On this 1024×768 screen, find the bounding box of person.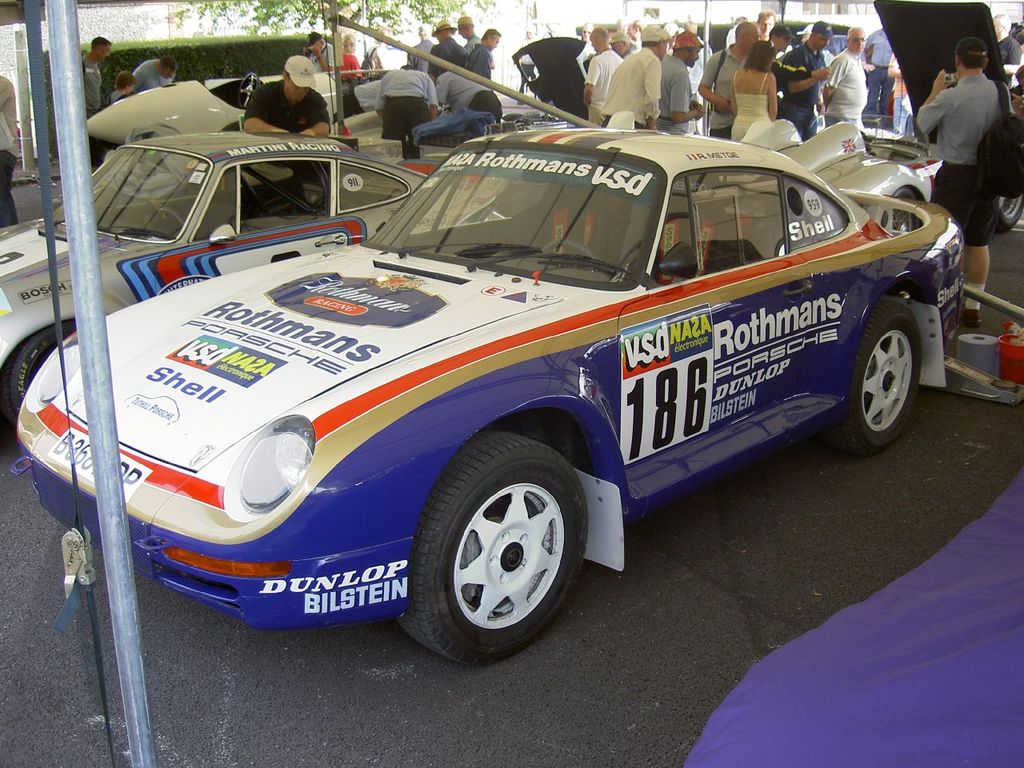
Bounding box: box=[921, 43, 1015, 327].
